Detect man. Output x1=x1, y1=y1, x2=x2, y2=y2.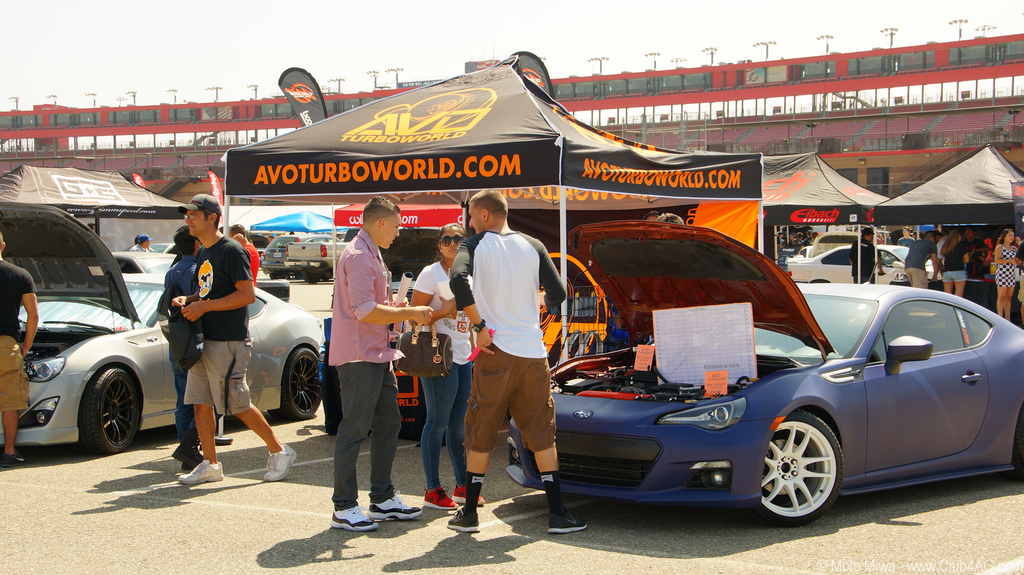
x1=444, y1=177, x2=561, y2=531.
